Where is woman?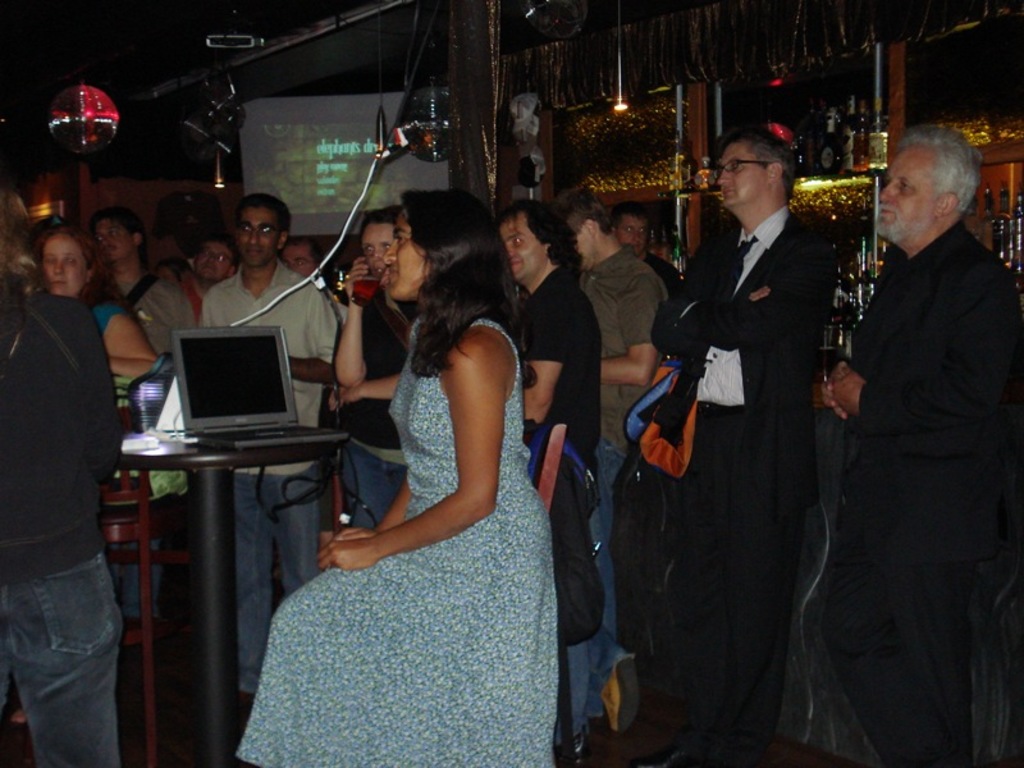
bbox=[325, 205, 415, 531].
